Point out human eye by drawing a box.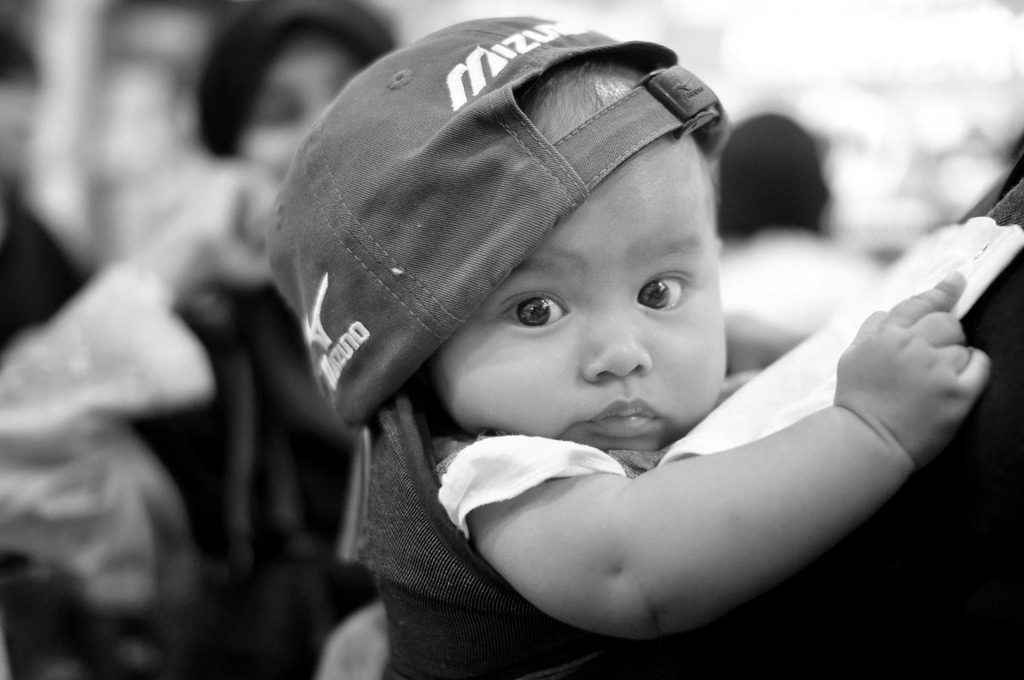
region(637, 256, 706, 327).
